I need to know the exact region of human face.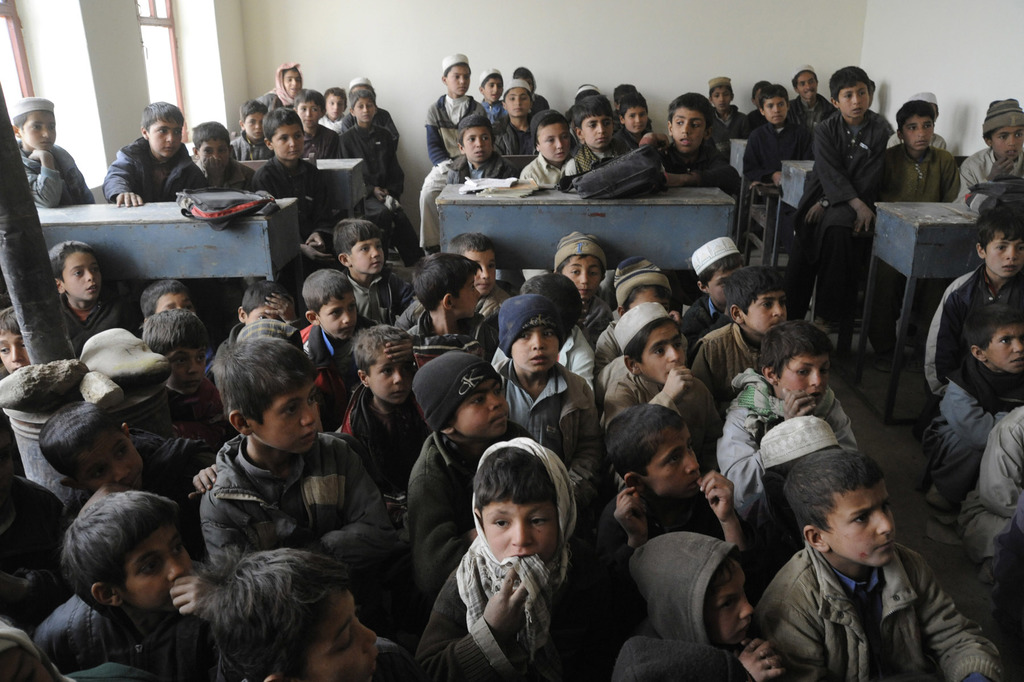
Region: Rect(84, 438, 139, 491).
